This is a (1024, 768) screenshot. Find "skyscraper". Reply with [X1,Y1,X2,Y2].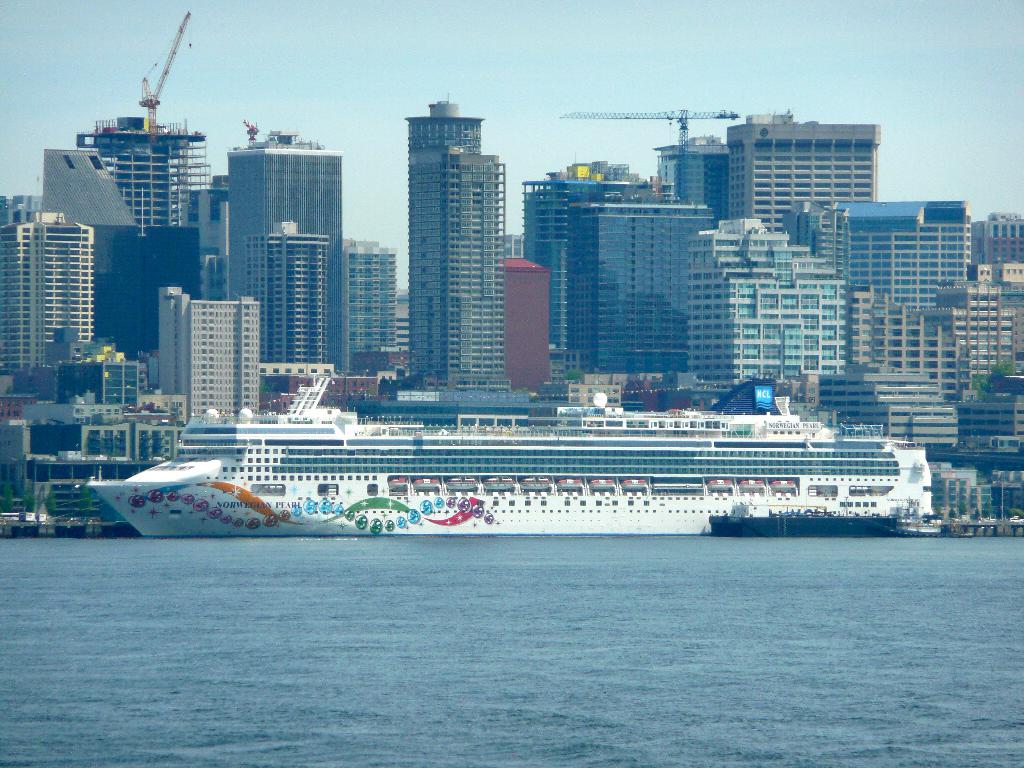
[5,209,91,364].
